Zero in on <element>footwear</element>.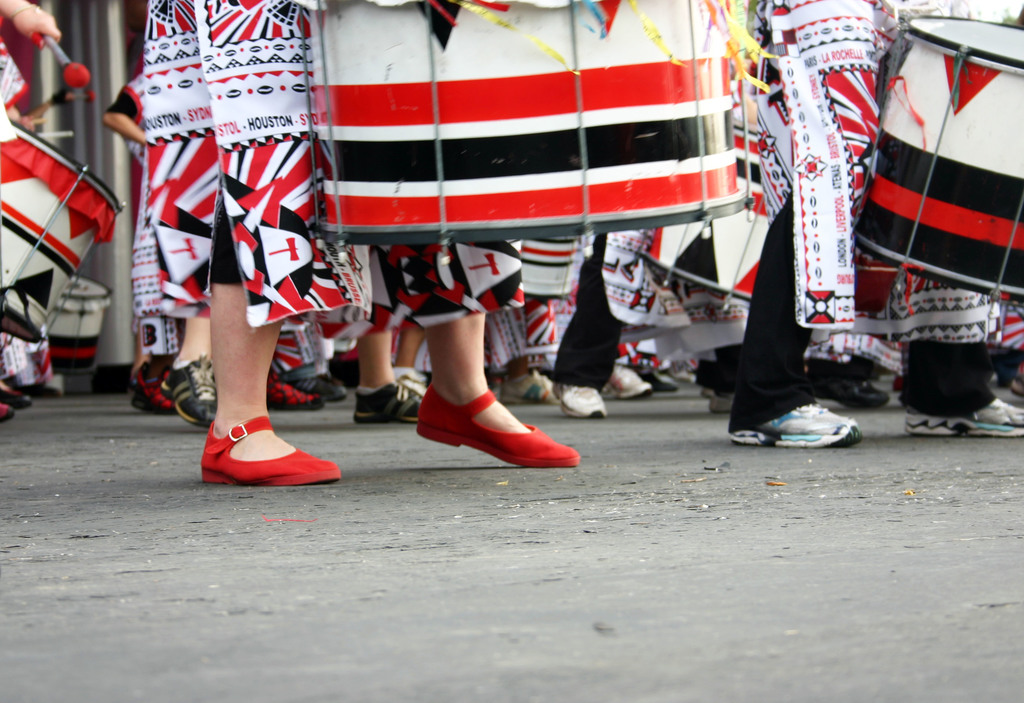
Zeroed in: box(605, 365, 653, 400).
